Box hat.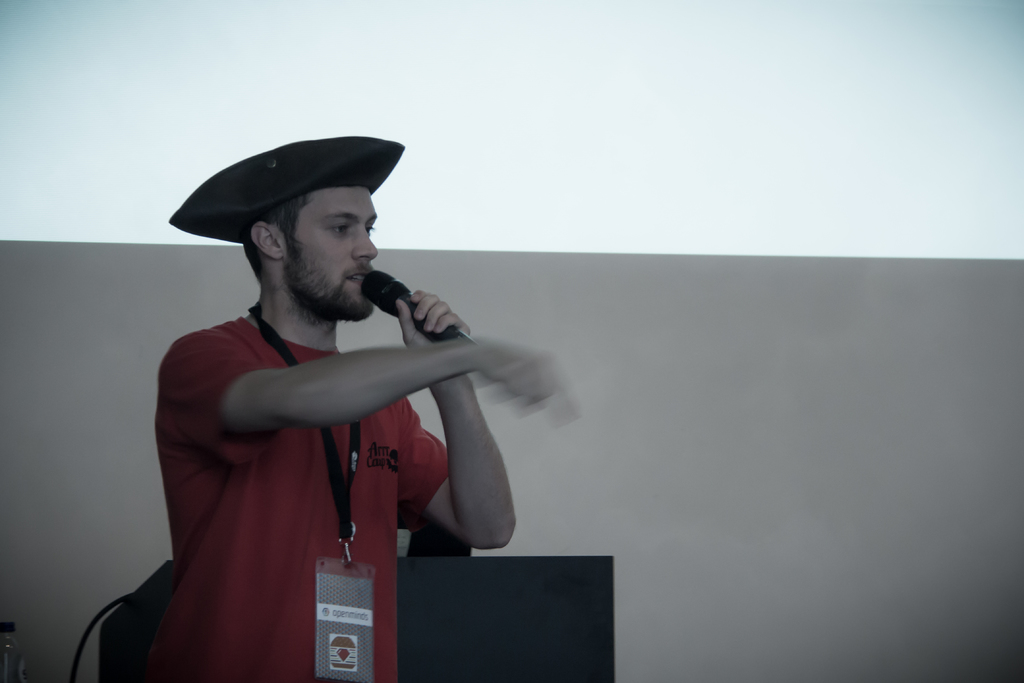
bbox=(166, 135, 402, 245).
